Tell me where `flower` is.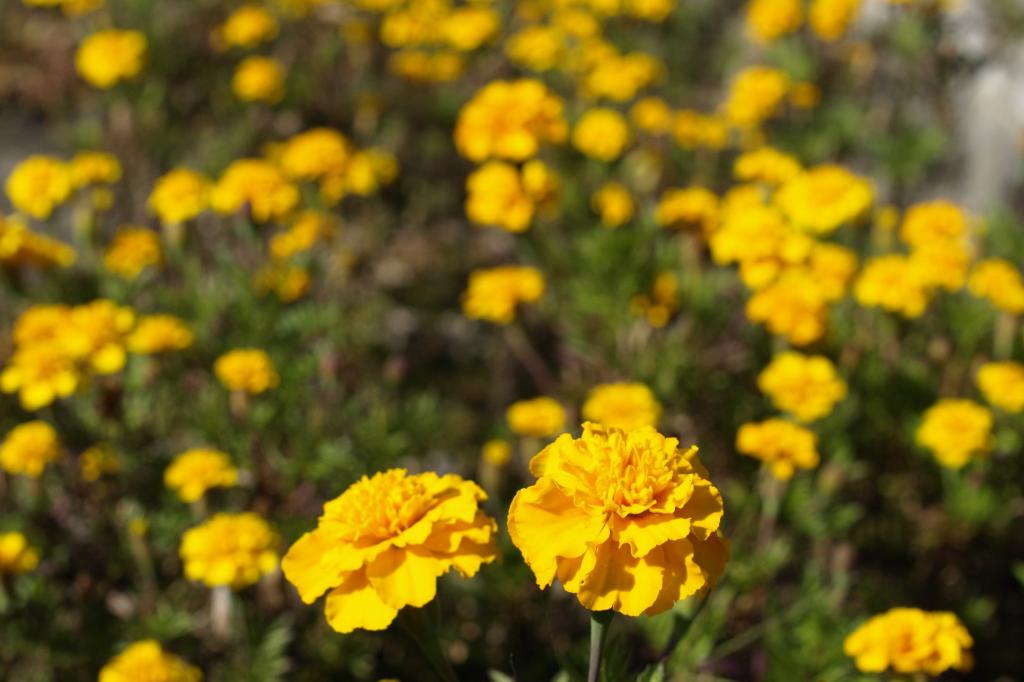
`flower` is at <region>582, 379, 666, 429</region>.
